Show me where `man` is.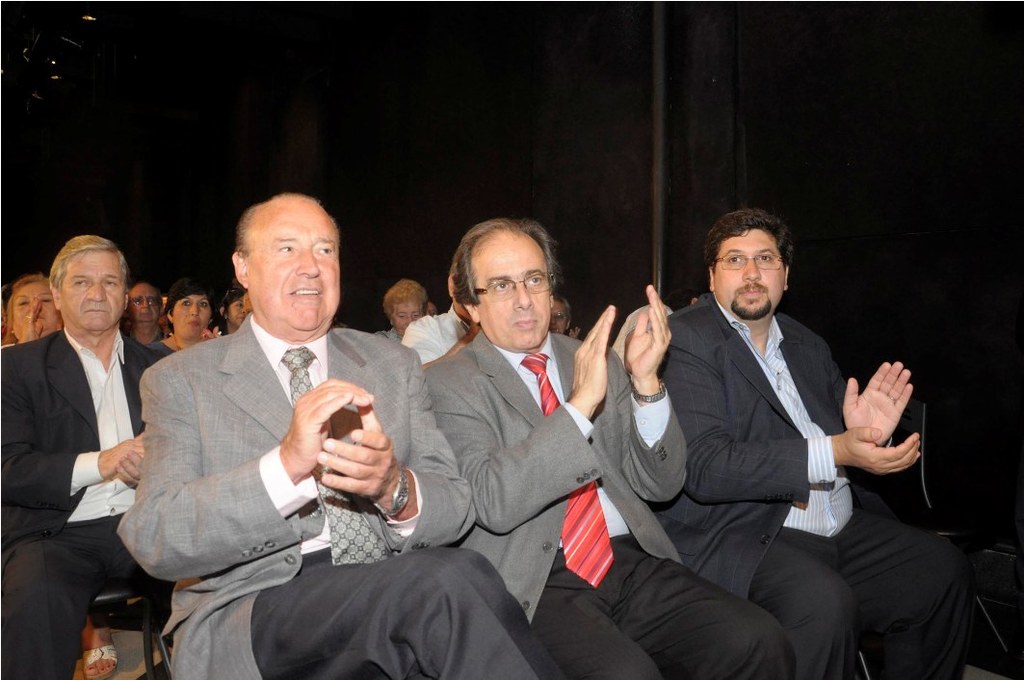
`man` is at box(113, 192, 570, 679).
